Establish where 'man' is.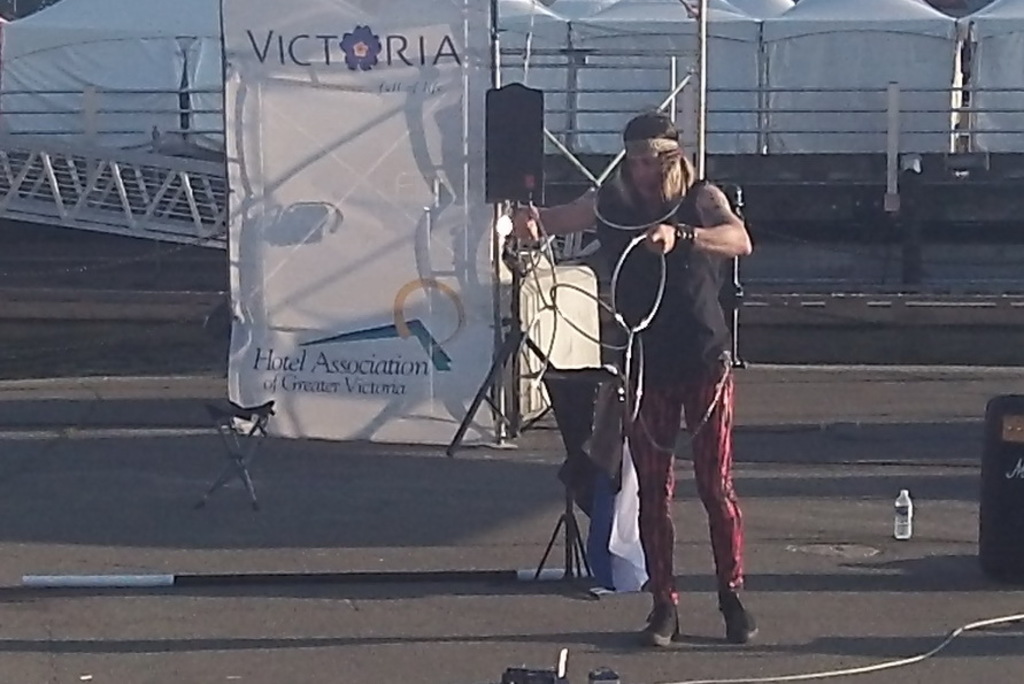
Established at <region>582, 105, 756, 645</region>.
